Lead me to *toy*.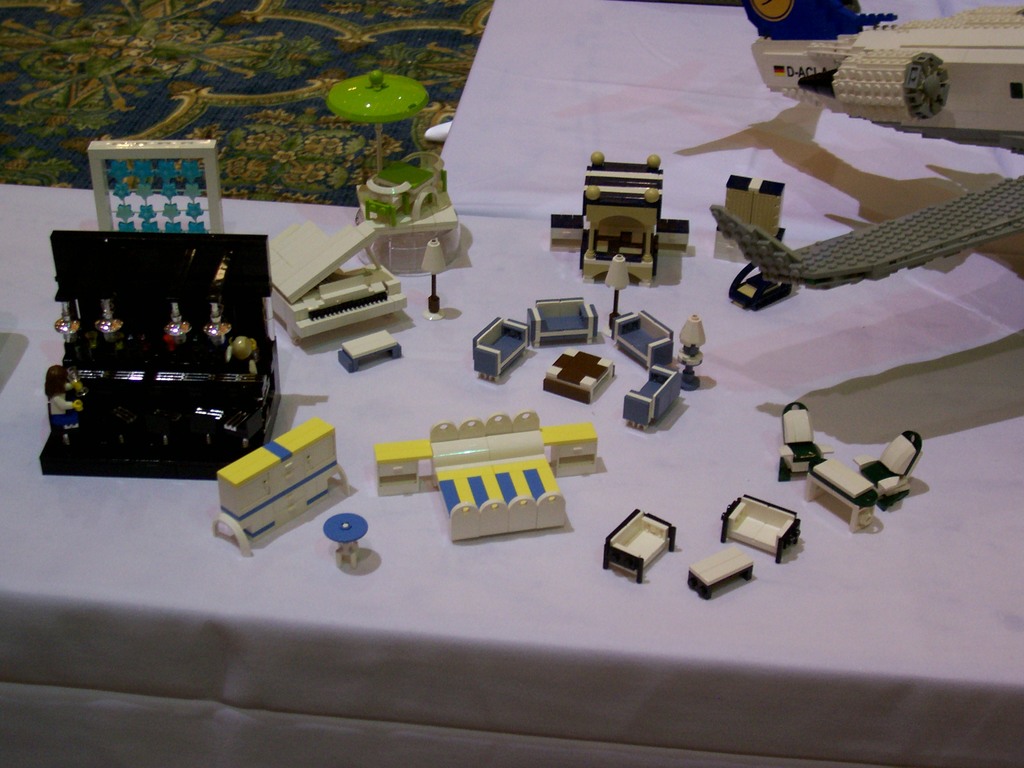
Lead to left=44, top=229, right=290, bottom=472.
